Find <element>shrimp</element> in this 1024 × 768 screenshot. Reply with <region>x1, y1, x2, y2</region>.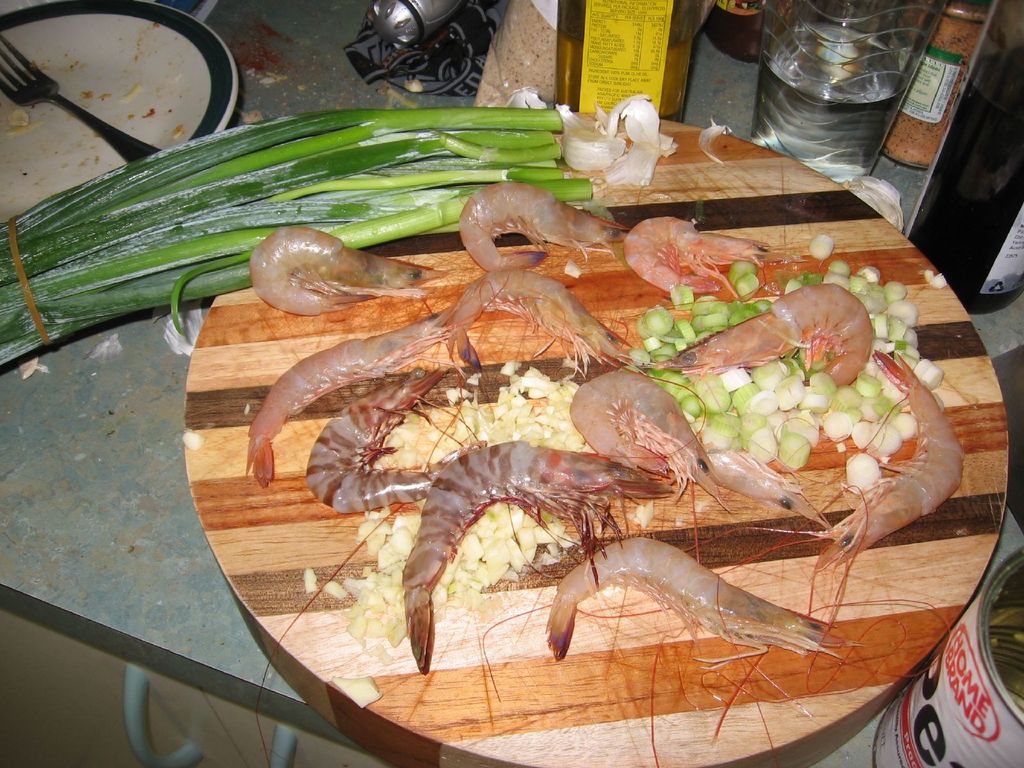
<region>618, 214, 768, 291</region>.
